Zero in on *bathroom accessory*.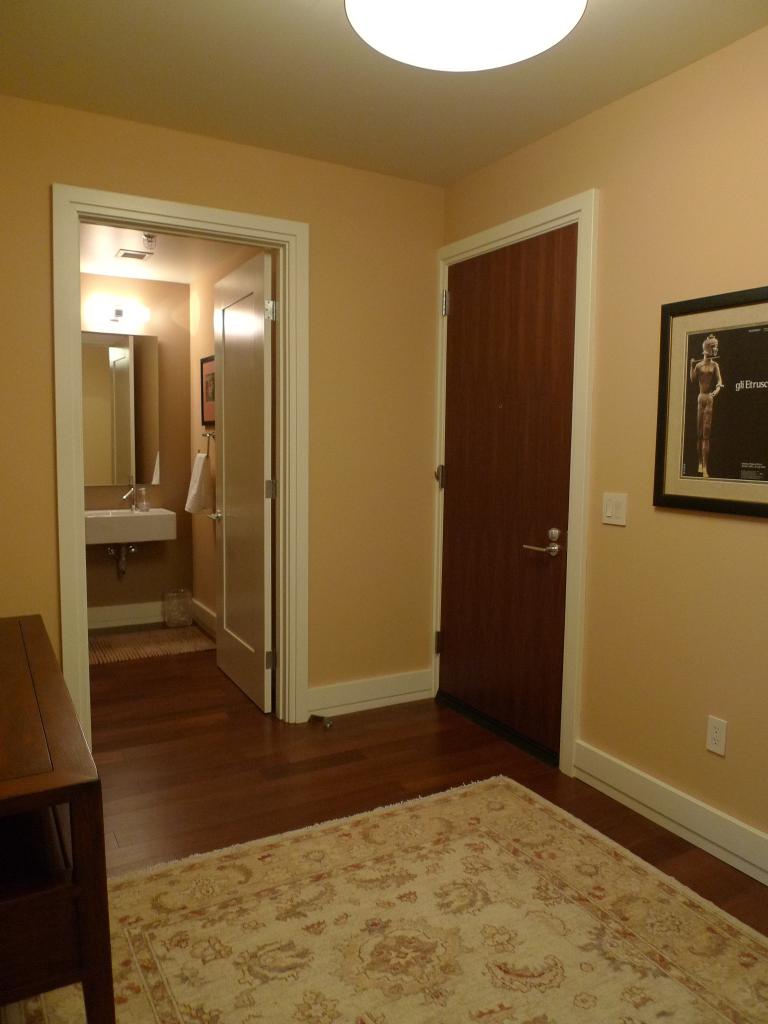
Zeroed in: <region>120, 476, 138, 512</region>.
